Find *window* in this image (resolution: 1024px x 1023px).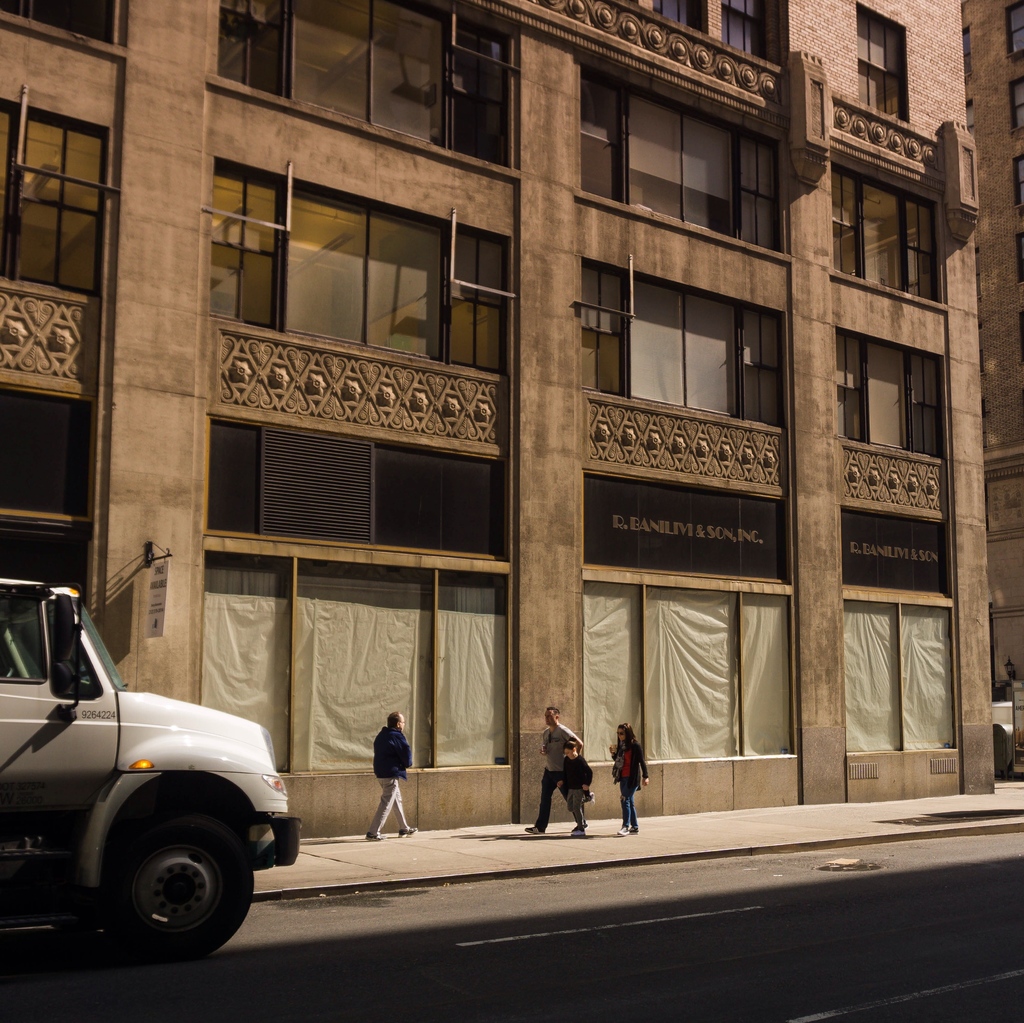
locate(844, 595, 962, 746).
